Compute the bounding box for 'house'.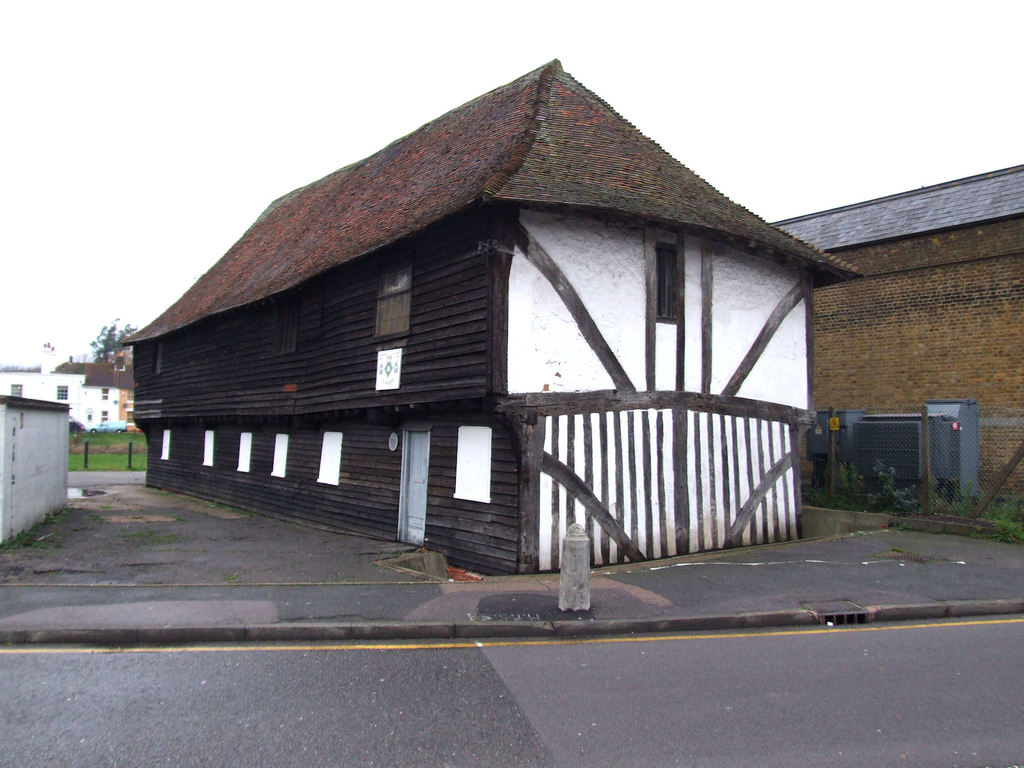
crop(6, 358, 143, 436).
